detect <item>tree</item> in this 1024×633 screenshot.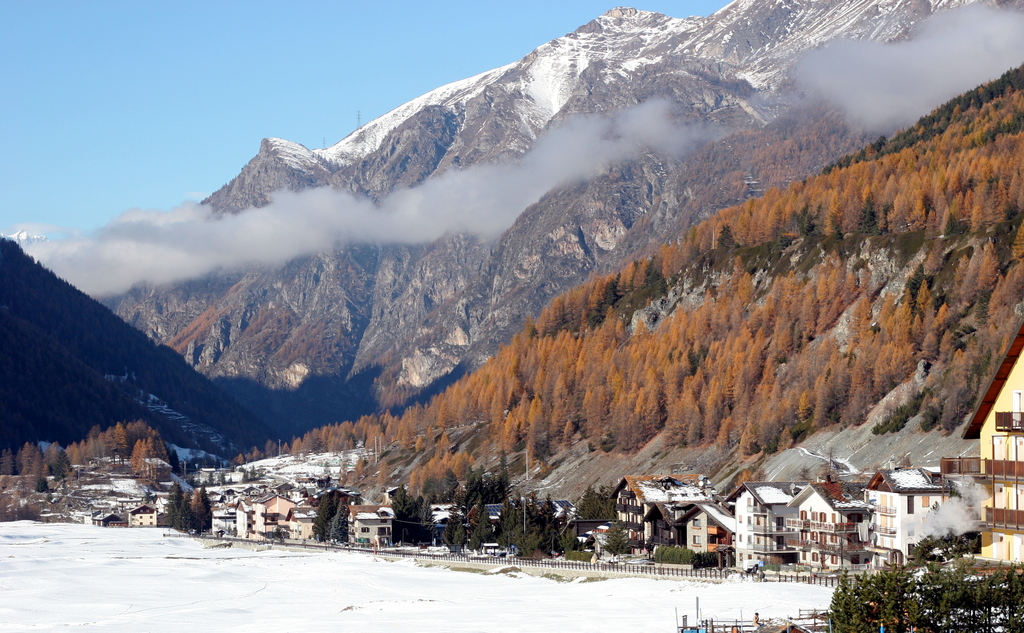
Detection: {"x1": 131, "y1": 435, "x2": 148, "y2": 473}.
